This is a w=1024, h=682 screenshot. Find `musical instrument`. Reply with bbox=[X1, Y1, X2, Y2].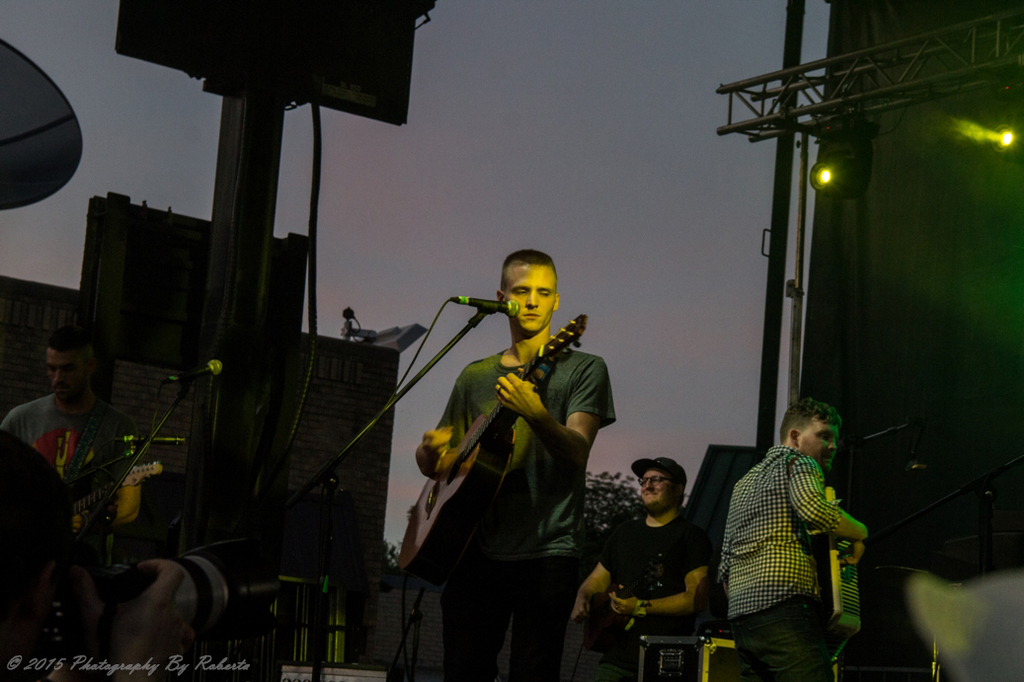
bbox=[812, 481, 858, 672].
